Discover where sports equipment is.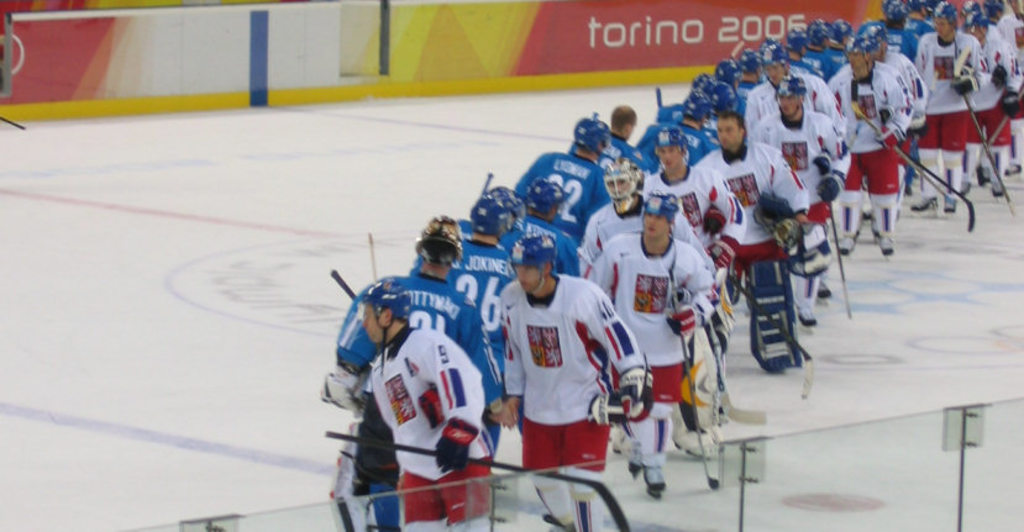
Discovered at rect(361, 276, 413, 379).
